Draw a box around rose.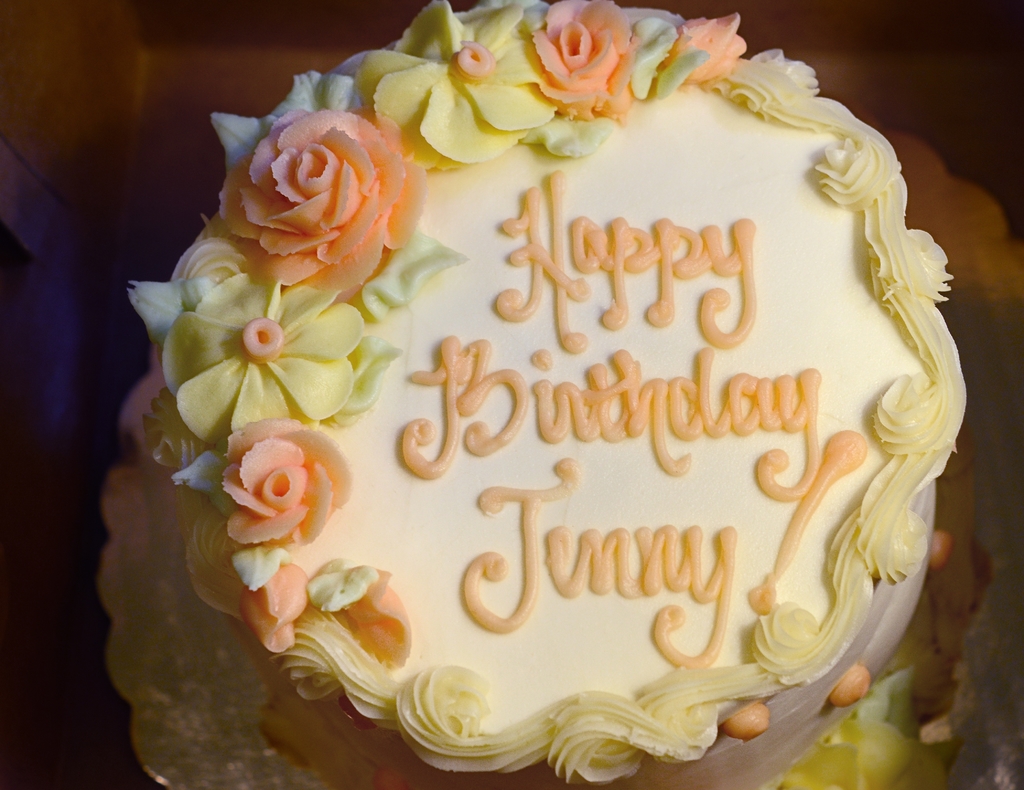
box(666, 12, 751, 81).
